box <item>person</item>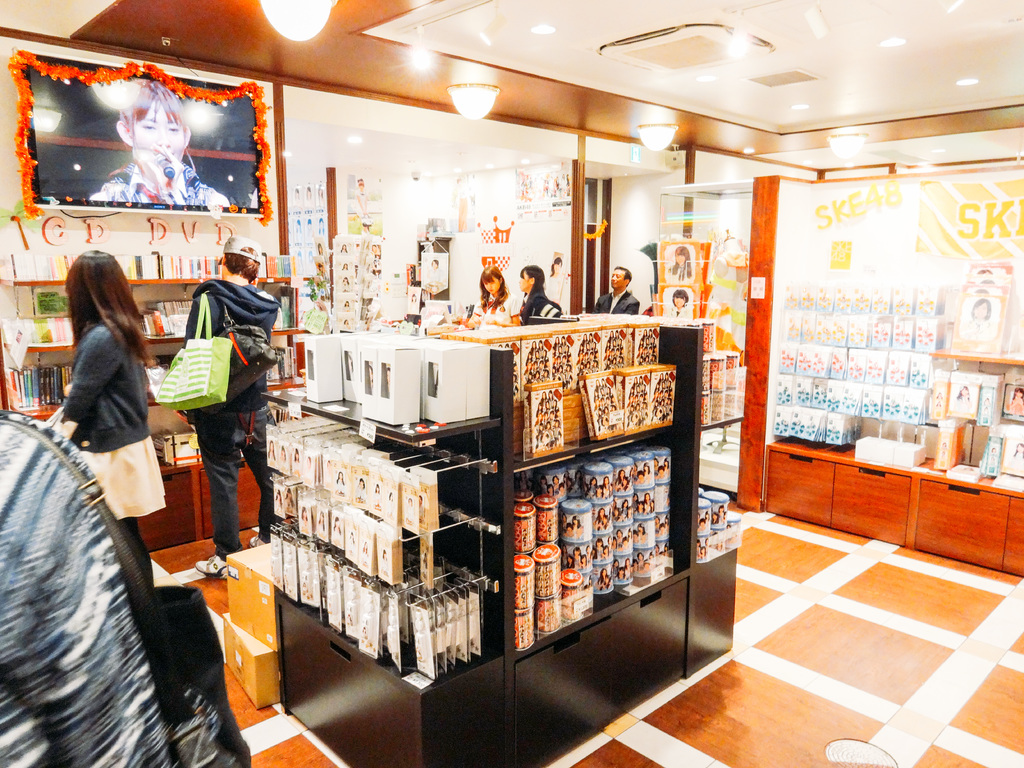
box=[355, 179, 371, 236]
